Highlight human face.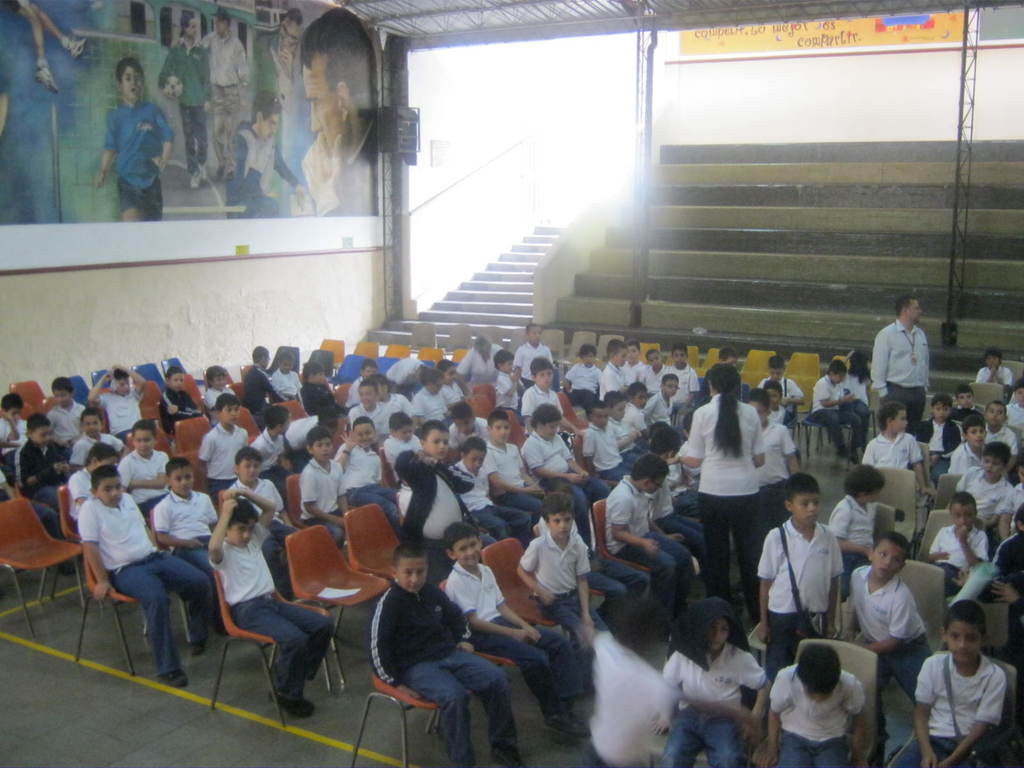
Highlighted region: <region>252, 118, 278, 141</region>.
